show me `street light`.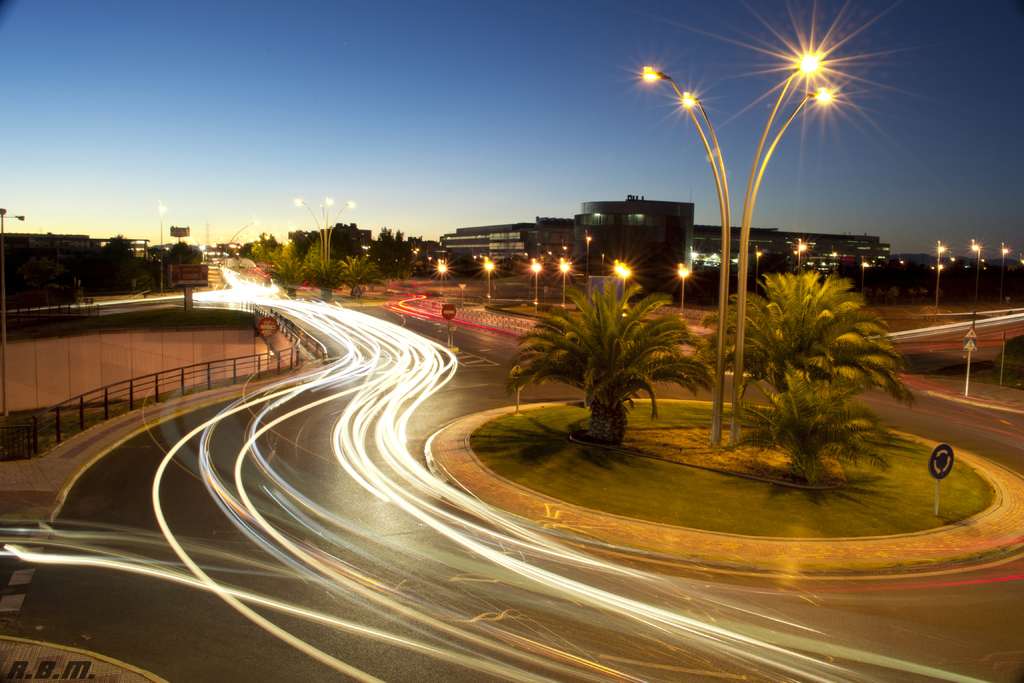
`street light` is here: bbox(972, 237, 984, 320).
